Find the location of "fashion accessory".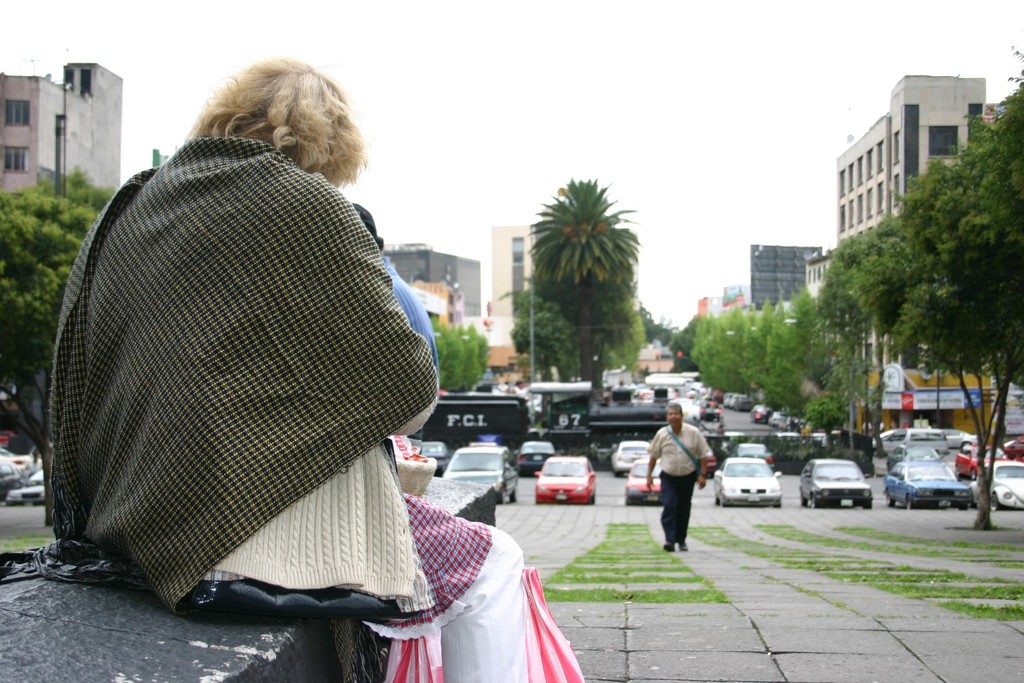
Location: <box>679,541,689,550</box>.
